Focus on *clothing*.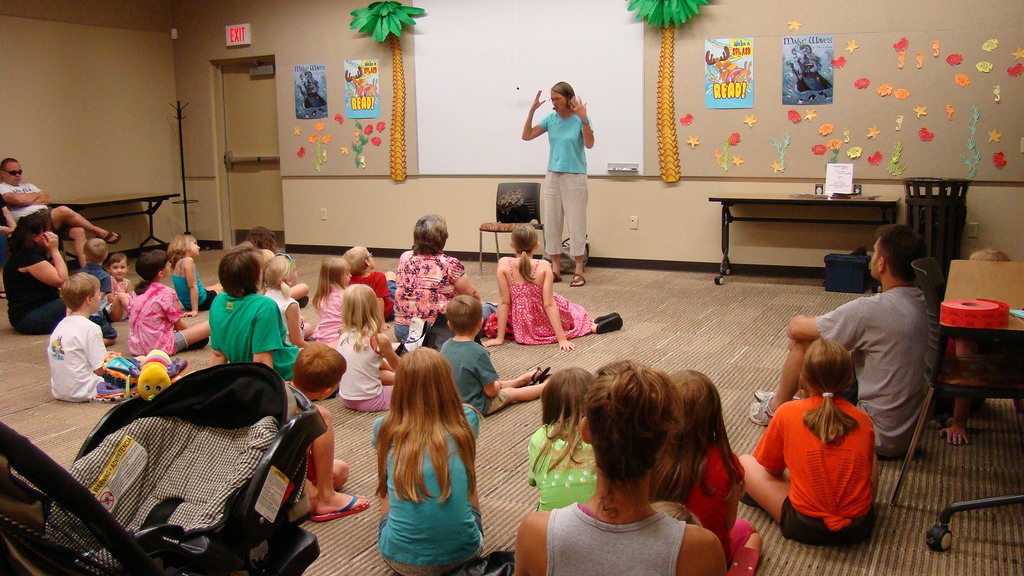
Focused at <region>538, 112, 588, 260</region>.
